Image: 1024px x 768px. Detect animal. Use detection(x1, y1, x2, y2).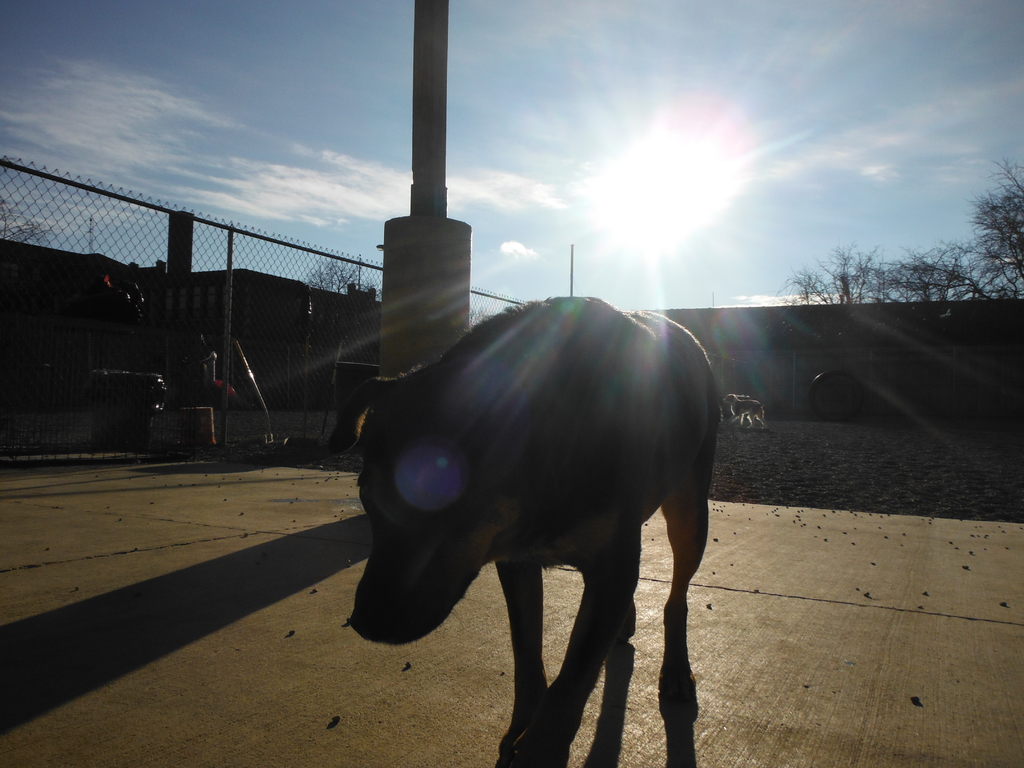
detection(340, 281, 719, 767).
